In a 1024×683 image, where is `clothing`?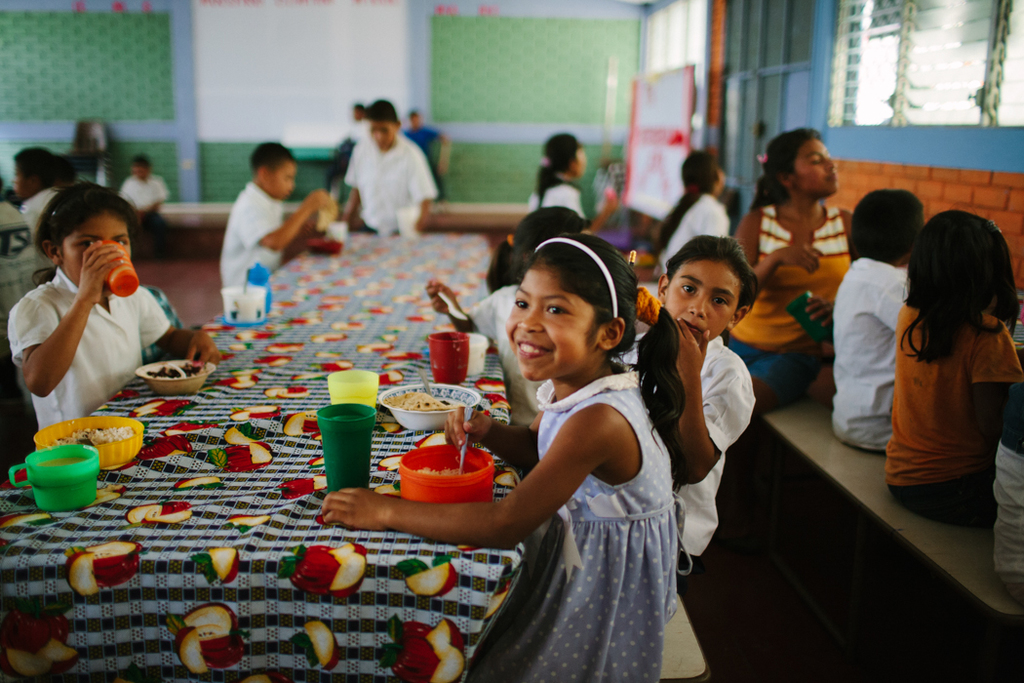
left=0, top=195, right=31, bottom=278.
